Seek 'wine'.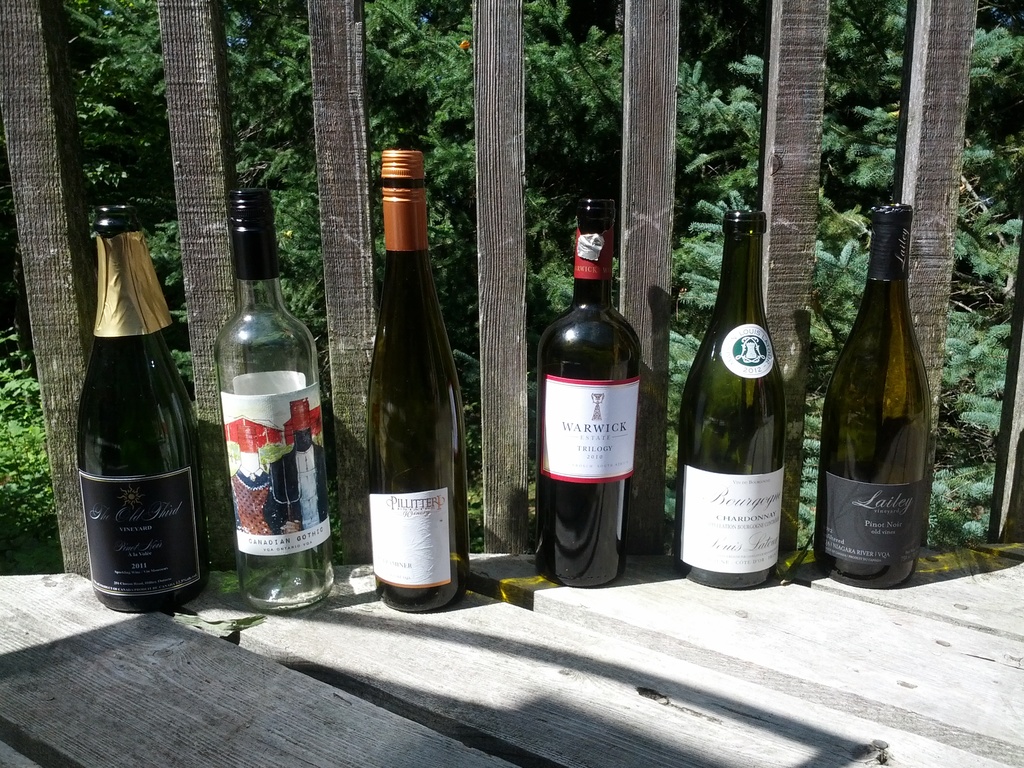
bbox=(816, 207, 927, 590).
